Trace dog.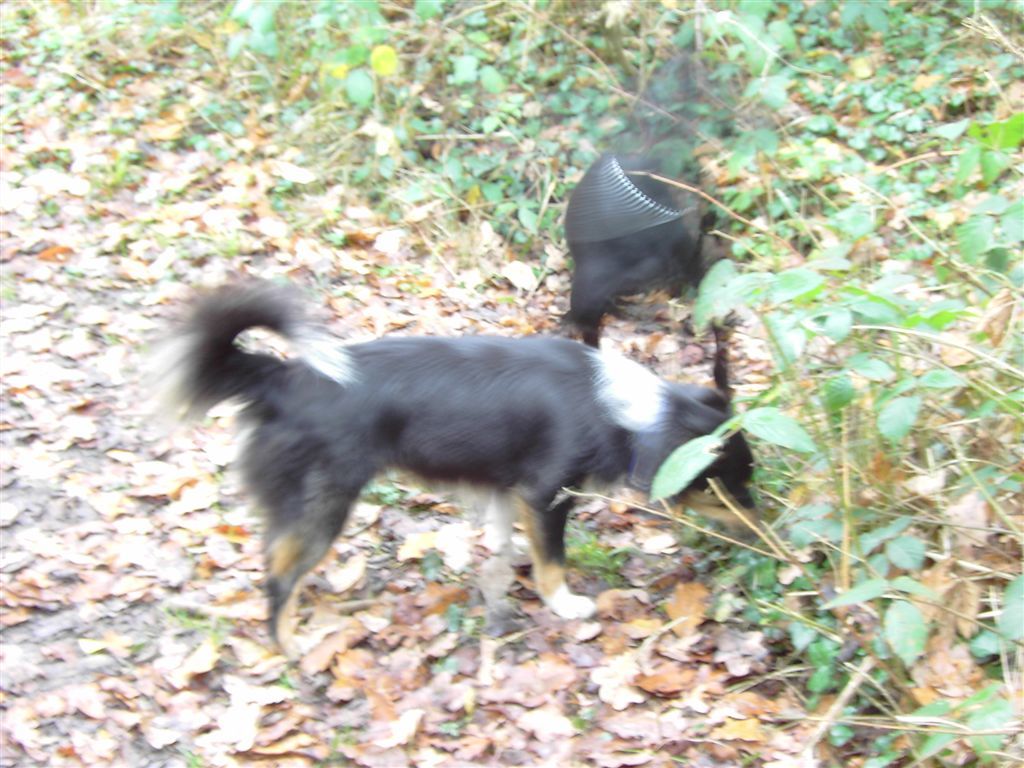
Traced to 557 141 742 397.
